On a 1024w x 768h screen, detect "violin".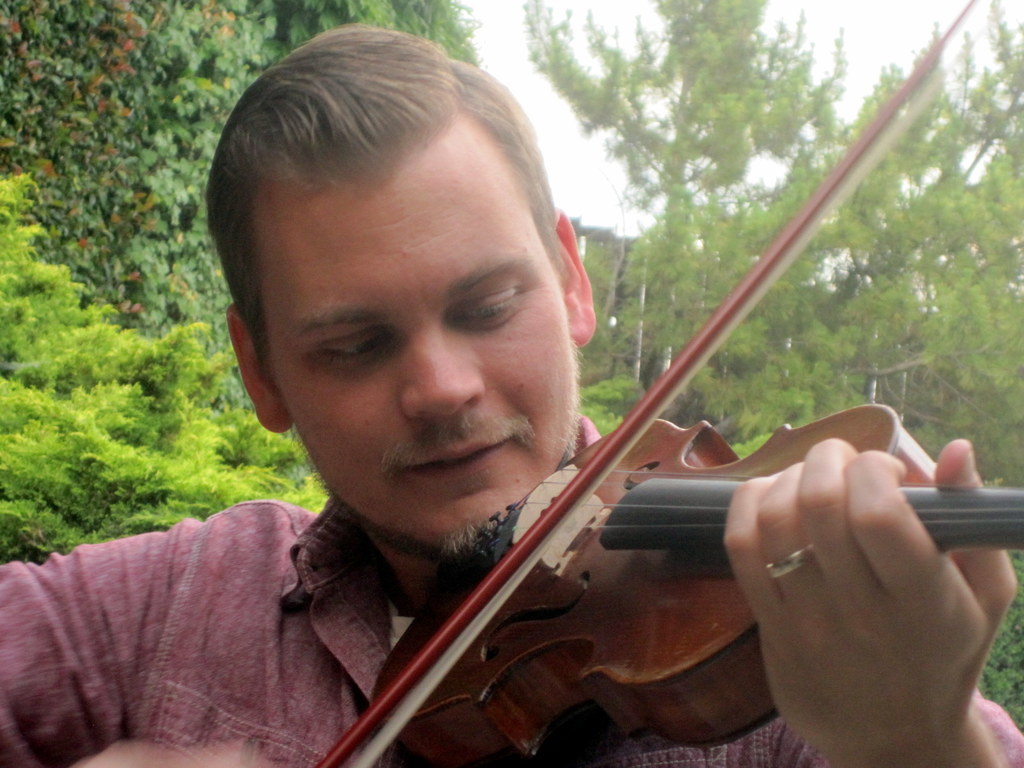
(left=232, top=199, right=916, bottom=767).
